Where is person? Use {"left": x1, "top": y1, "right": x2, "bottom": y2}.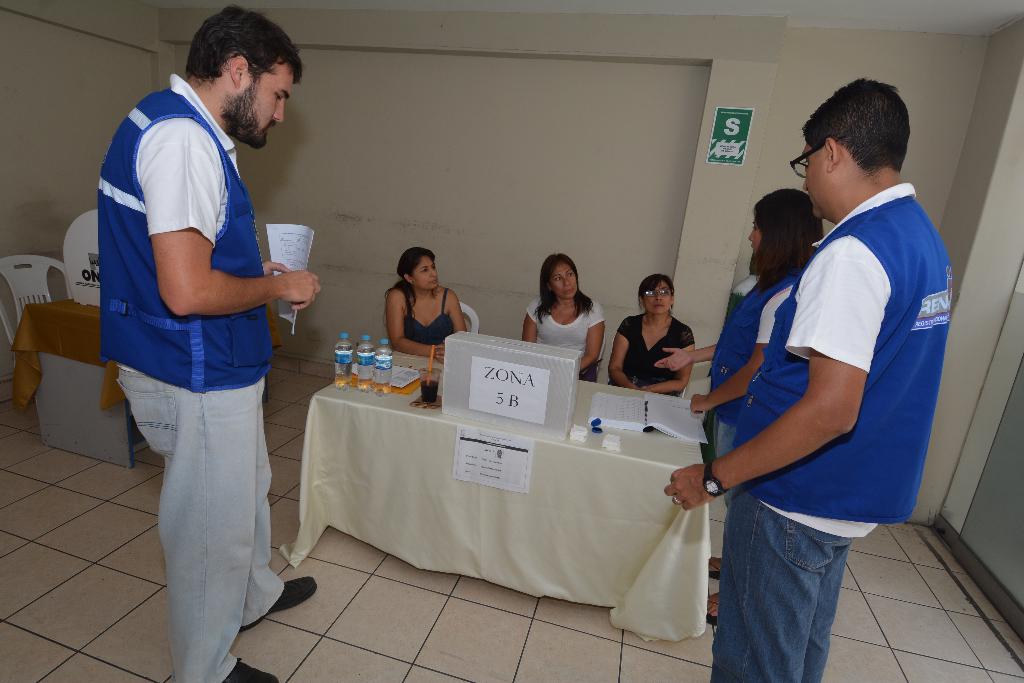
{"left": 522, "top": 252, "right": 609, "bottom": 366}.
